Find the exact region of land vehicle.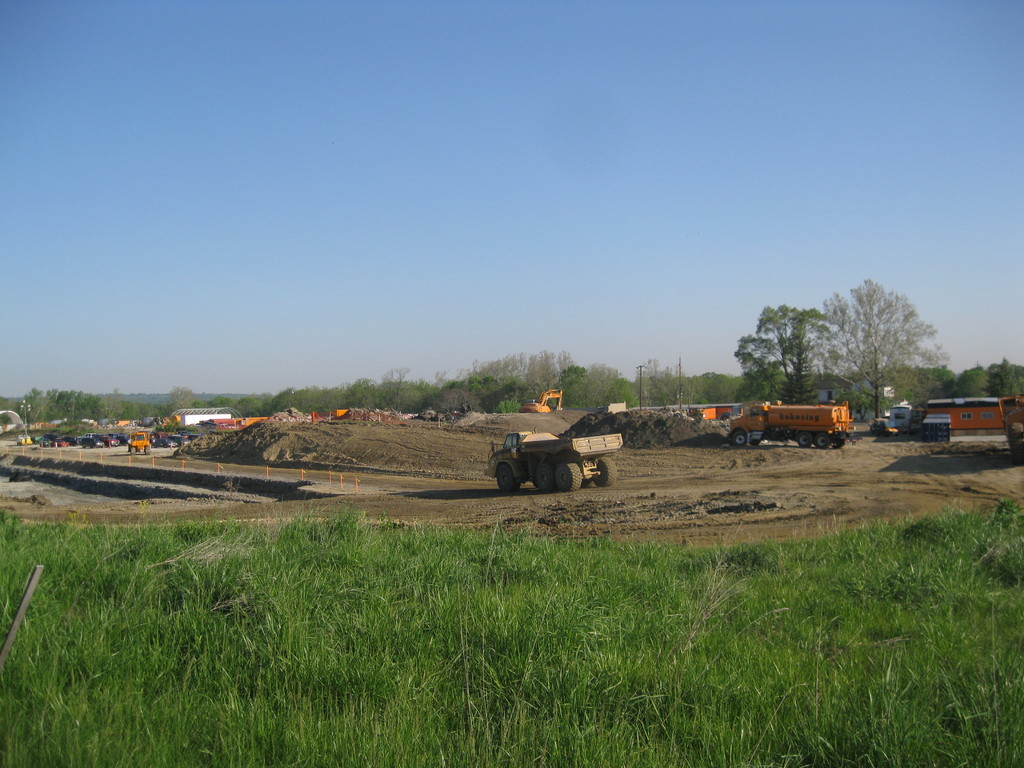
Exact region: (x1=870, y1=419, x2=900, y2=438).
